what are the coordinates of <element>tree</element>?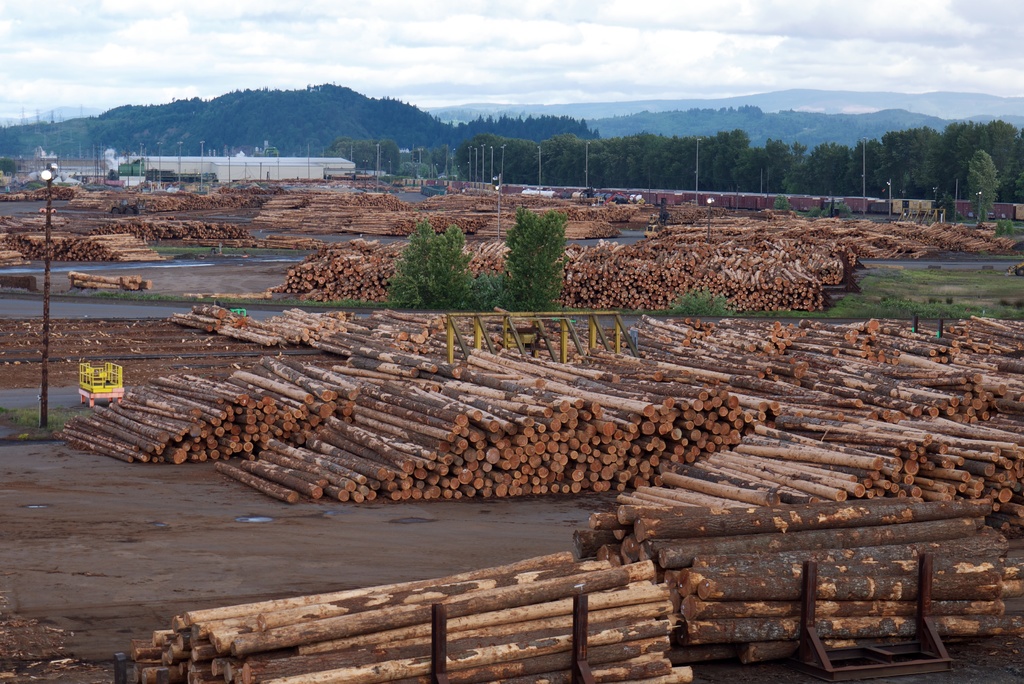
(x1=323, y1=132, x2=394, y2=173).
